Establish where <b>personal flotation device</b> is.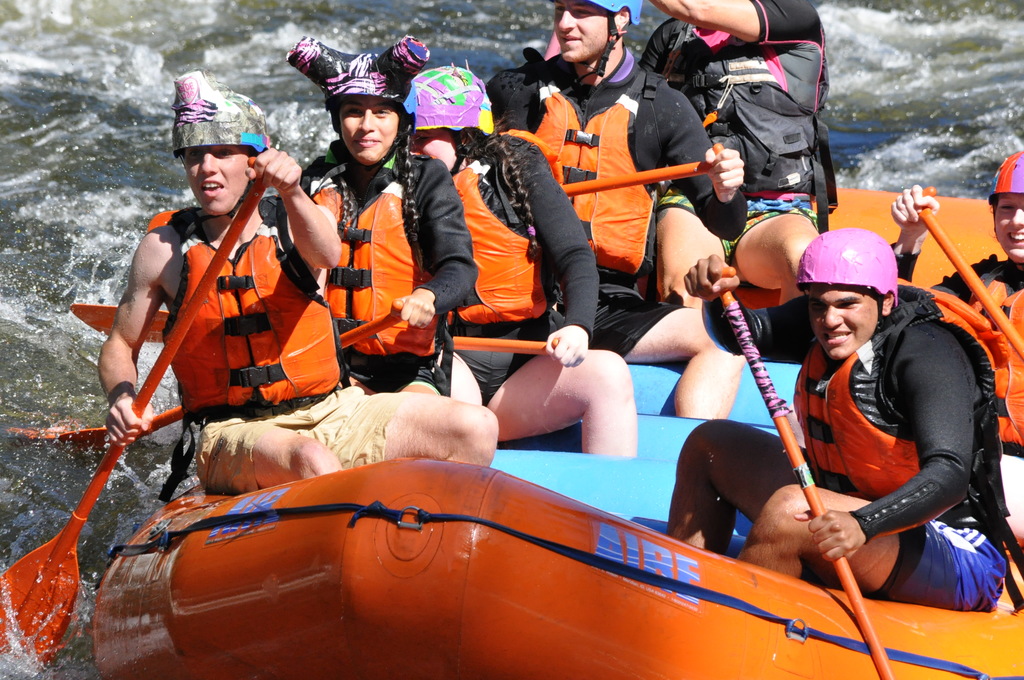
Established at <region>950, 241, 1023, 449</region>.
